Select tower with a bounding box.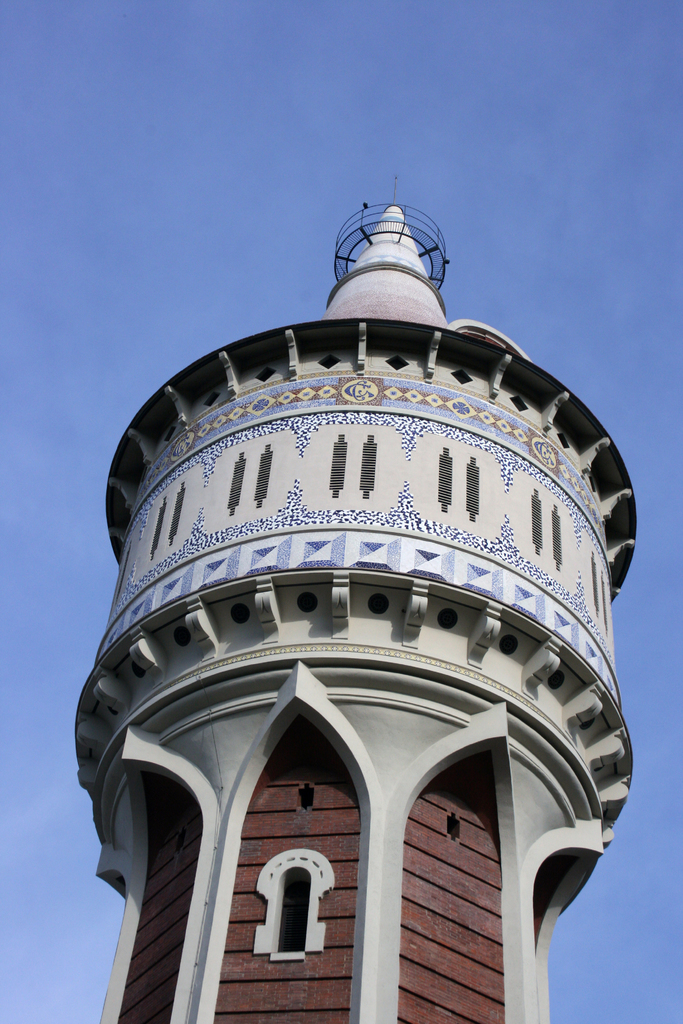
[left=67, top=172, right=636, bottom=1016].
